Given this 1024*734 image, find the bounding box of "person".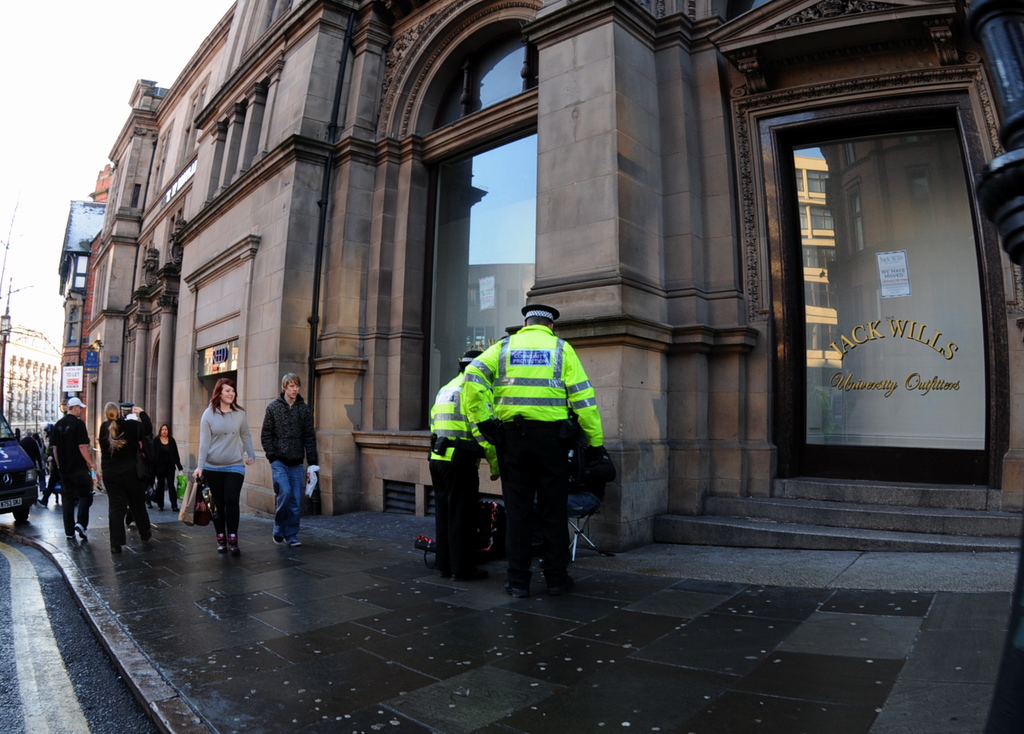
left=434, top=294, right=610, bottom=594.
